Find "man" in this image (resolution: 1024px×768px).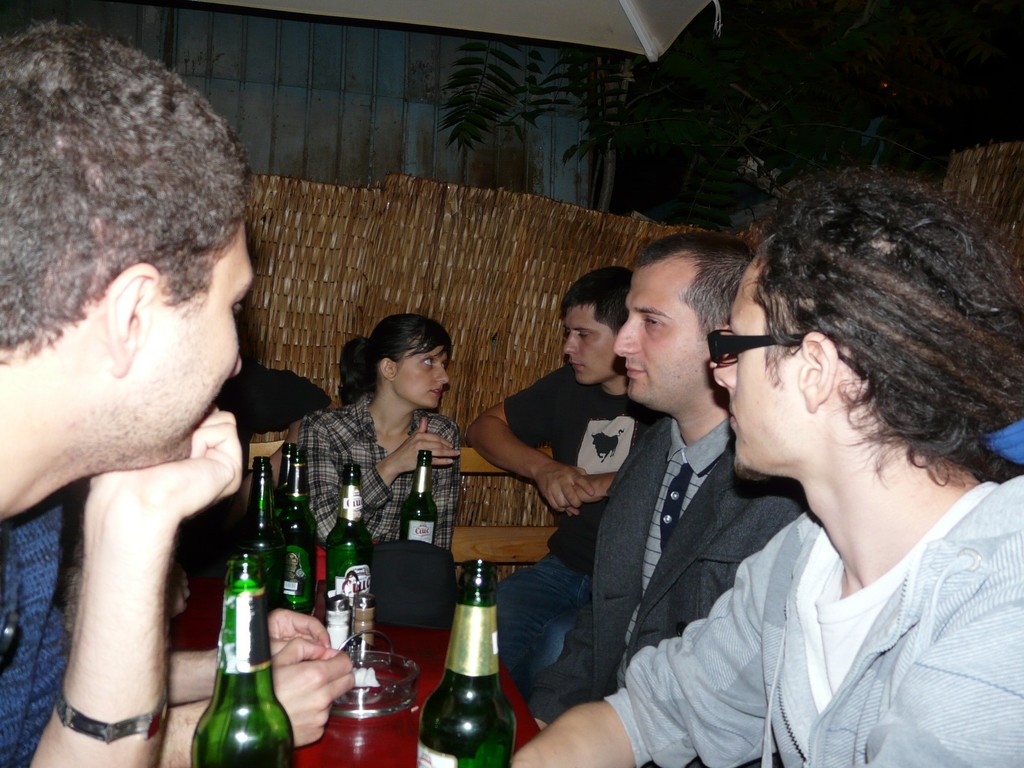
<bbox>287, 306, 463, 561</bbox>.
